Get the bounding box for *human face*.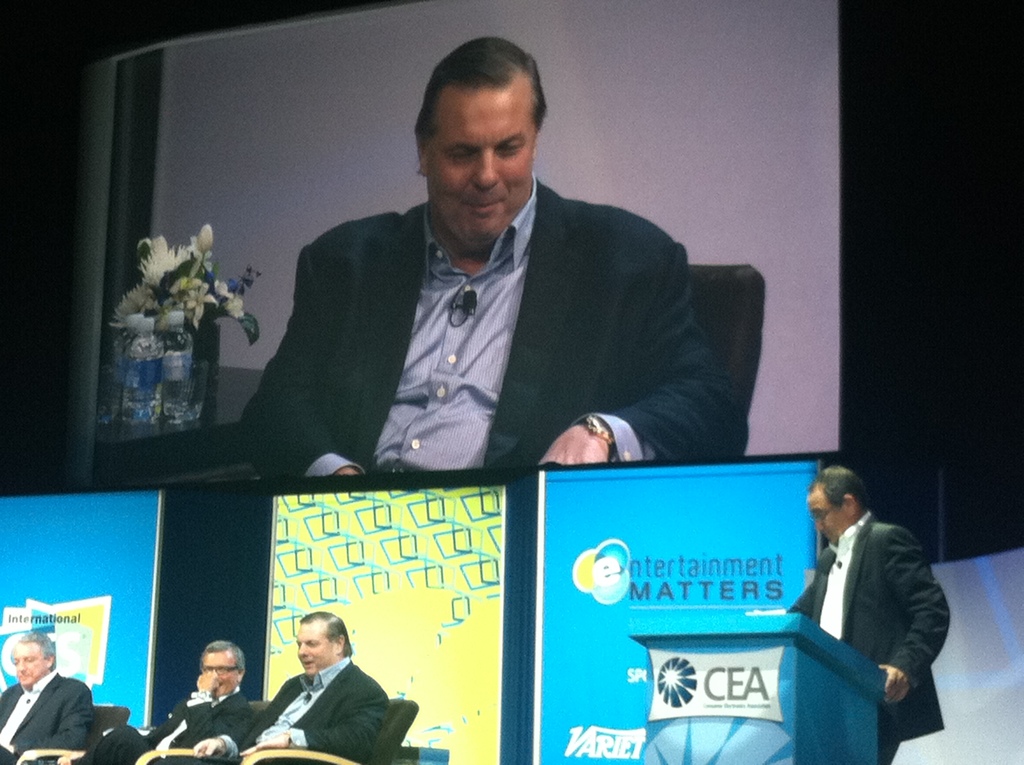
[x1=814, y1=495, x2=840, y2=535].
